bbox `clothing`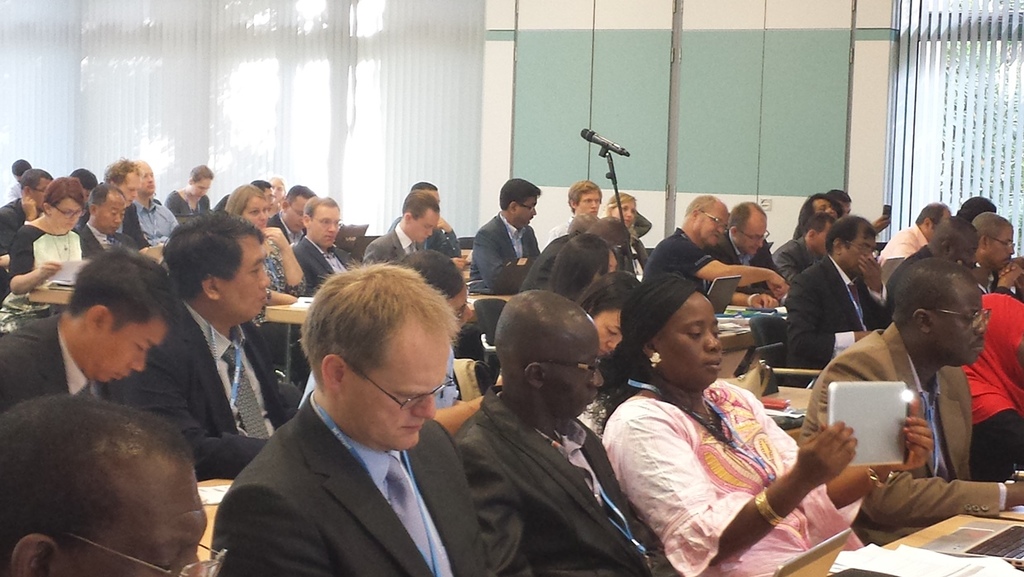
box=[778, 259, 895, 390]
